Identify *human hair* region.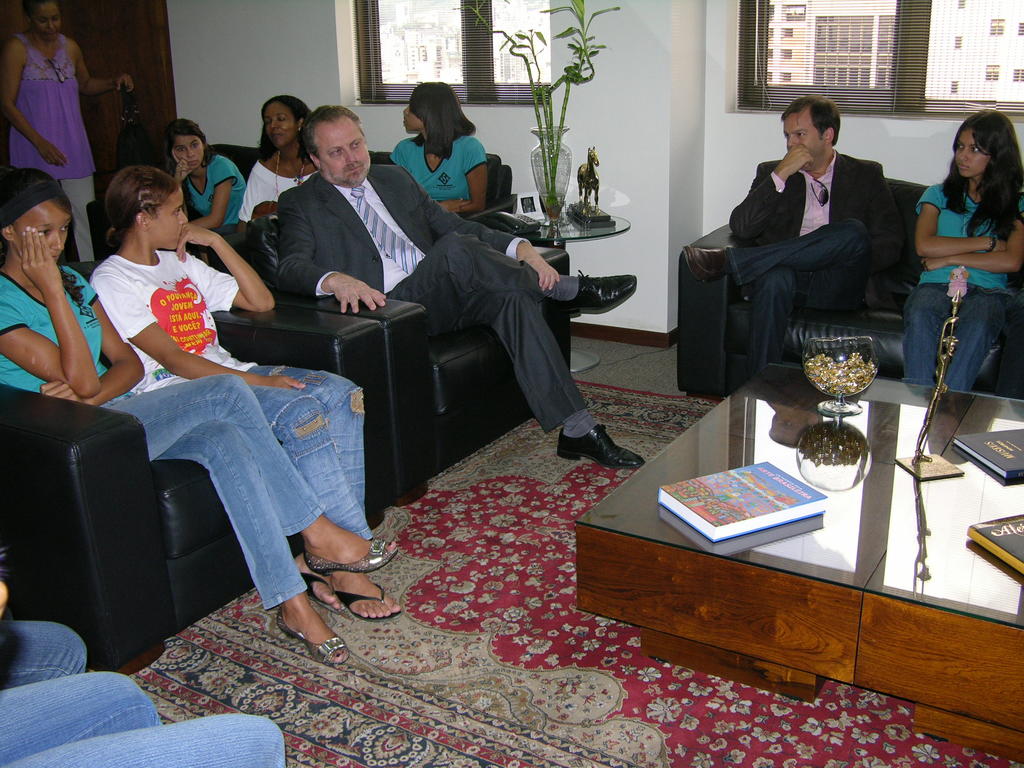
Region: l=303, t=104, r=361, b=151.
